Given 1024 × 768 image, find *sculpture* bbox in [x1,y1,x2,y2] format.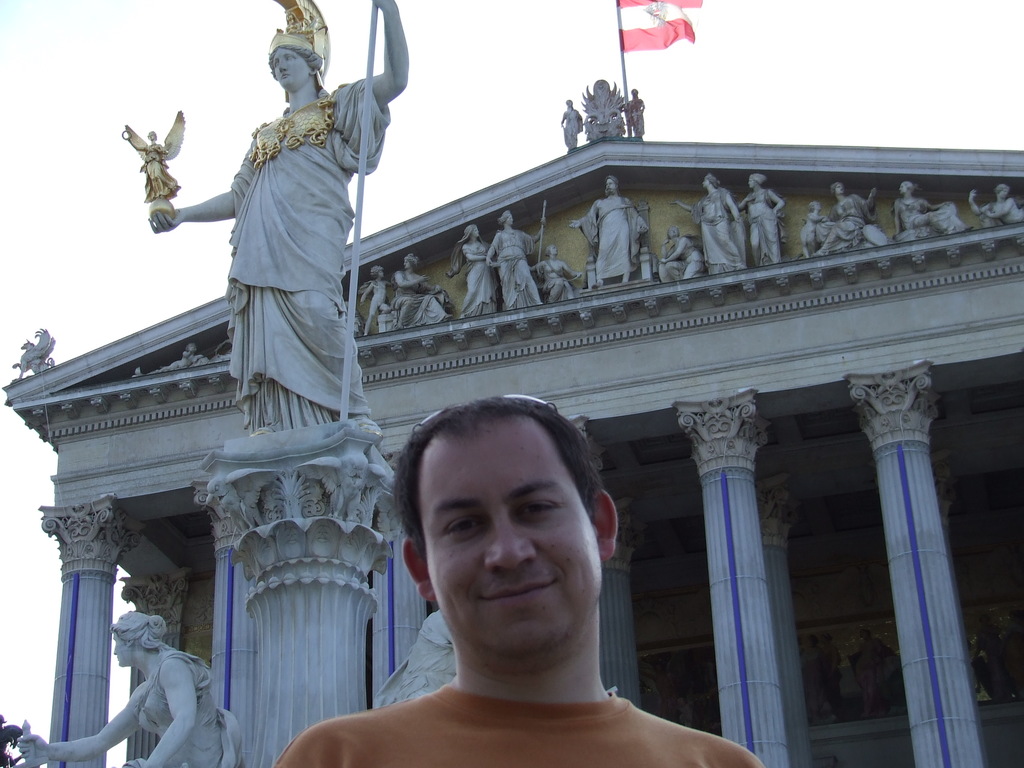
[436,220,499,320].
